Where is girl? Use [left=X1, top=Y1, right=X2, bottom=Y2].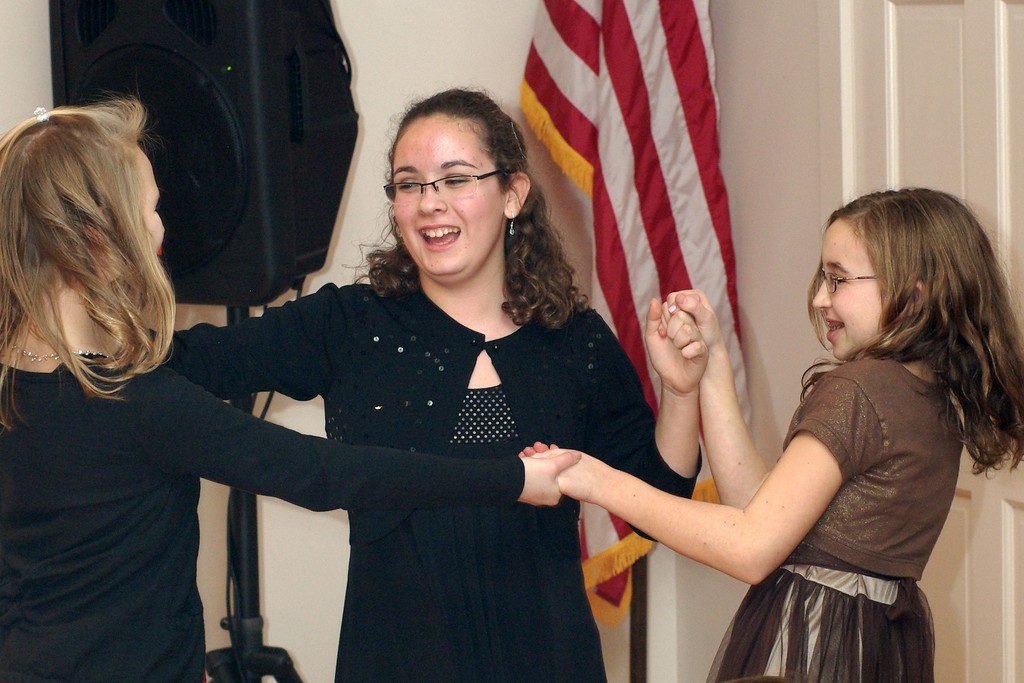
[left=0, top=81, right=586, bottom=682].
